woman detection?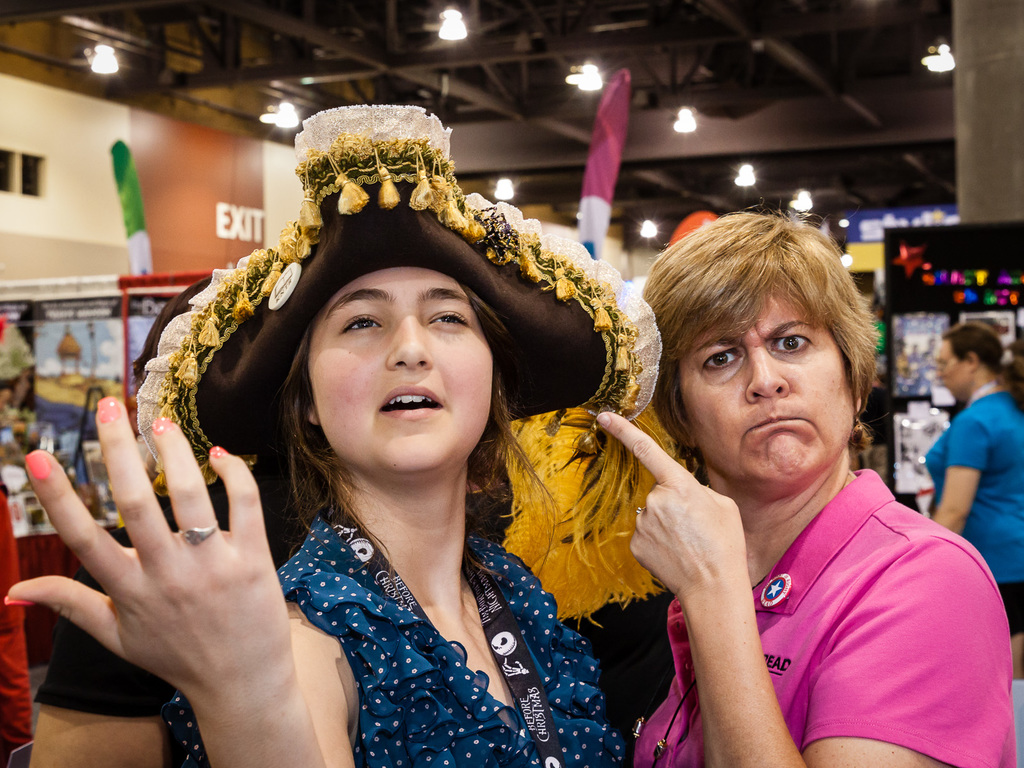
bbox=[576, 209, 983, 767]
